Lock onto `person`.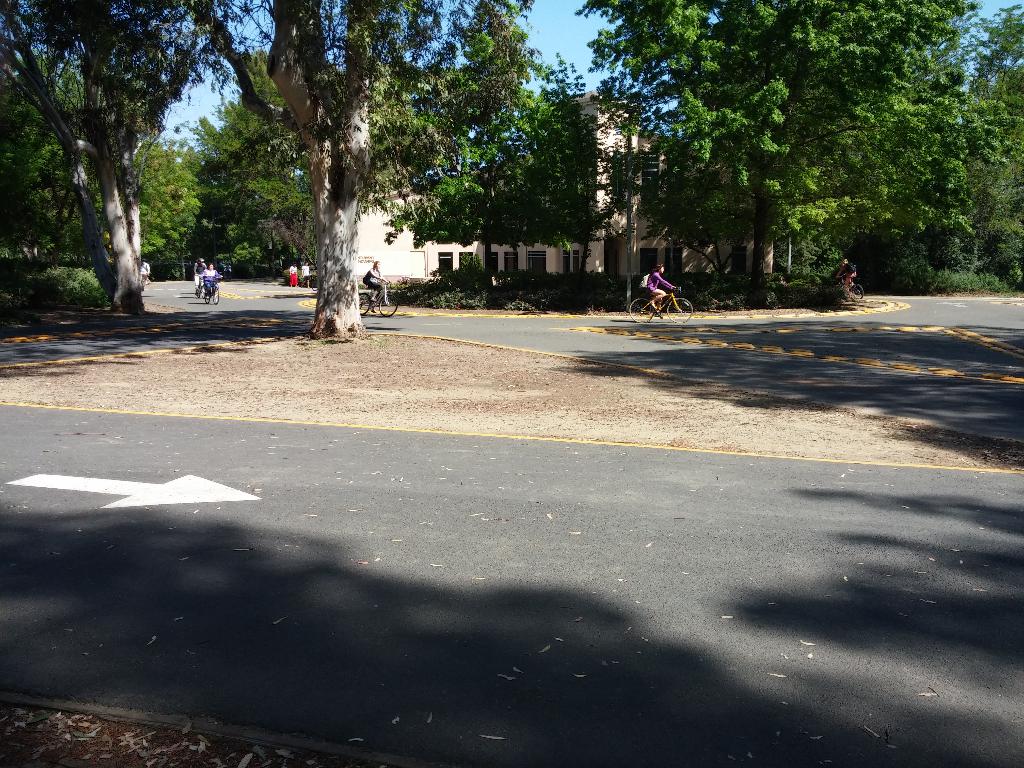
Locked: x1=836 y1=257 x2=858 y2=294.
